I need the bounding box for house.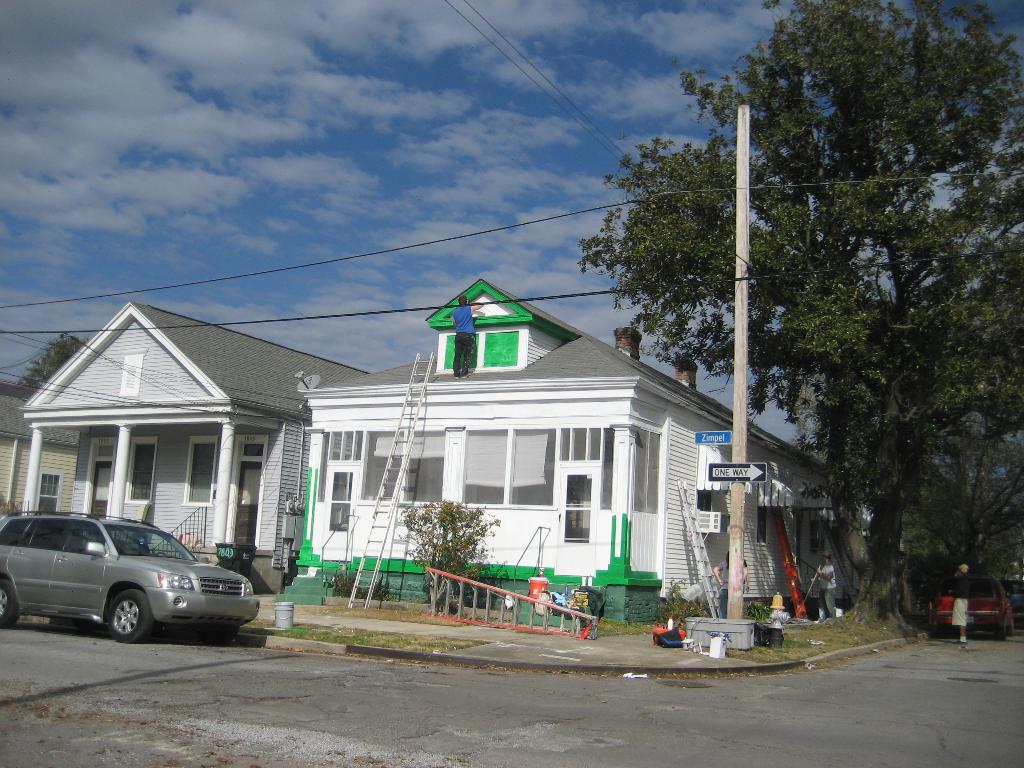
Here it is: (22, 298, 372, 597).
